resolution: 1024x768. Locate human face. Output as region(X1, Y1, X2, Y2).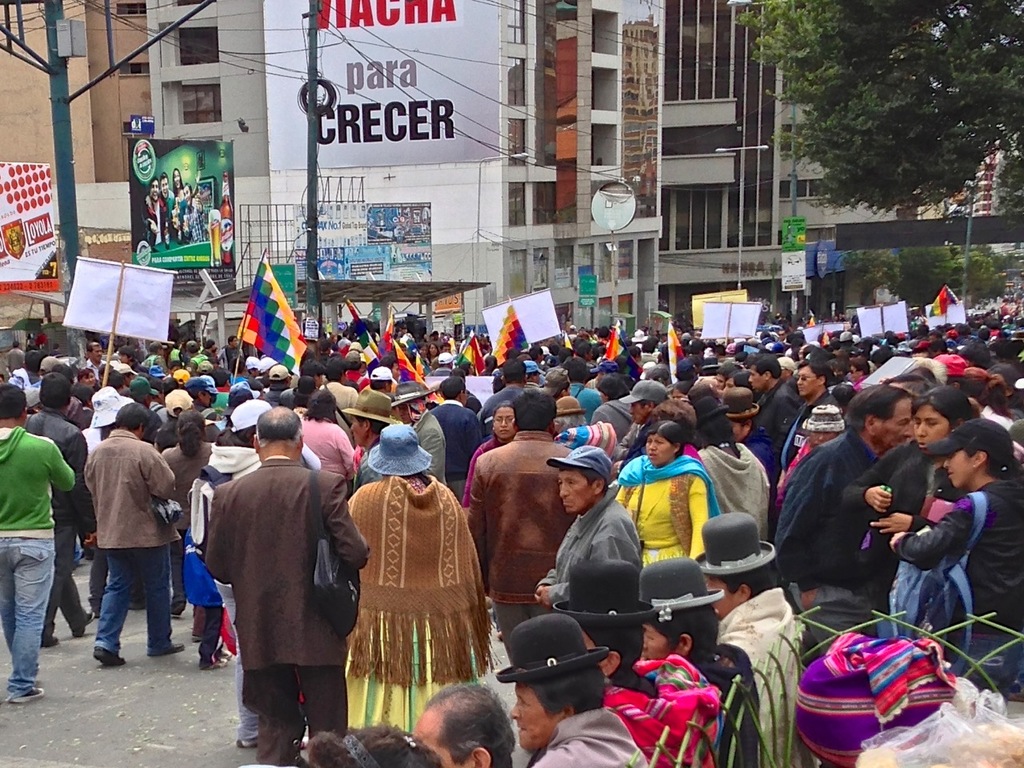
region(650, 434, 676, 460).
